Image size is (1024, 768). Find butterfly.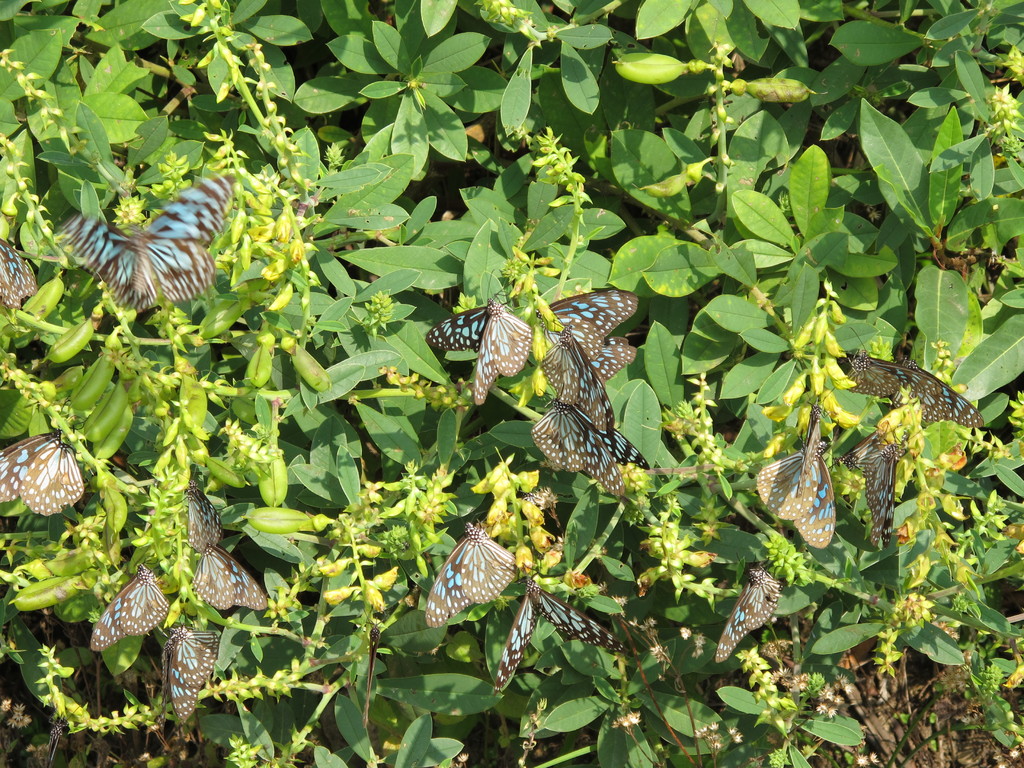
713:565:786:666.
